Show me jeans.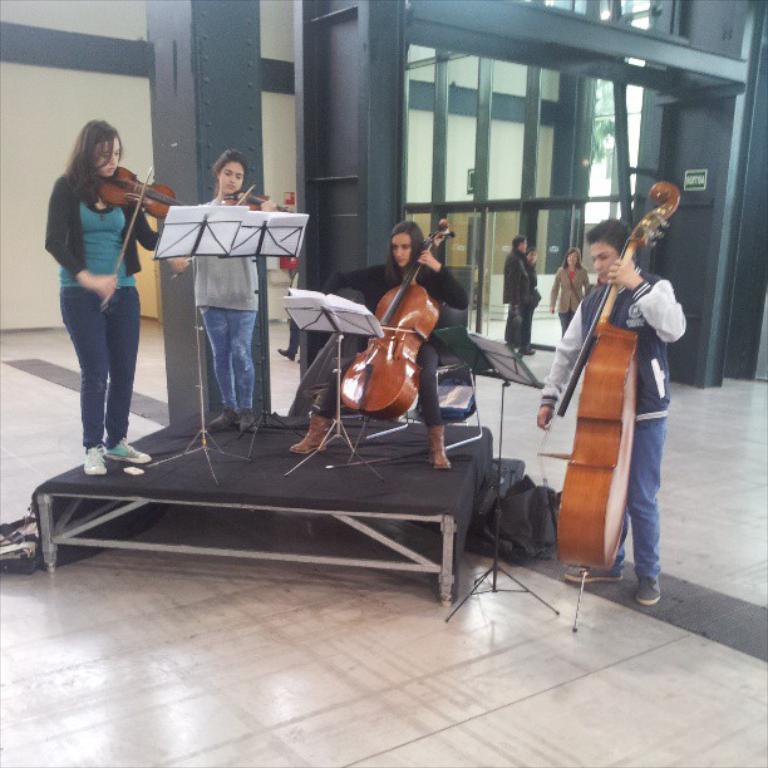
jeans is here: box=[53, 291, 141, 443].
